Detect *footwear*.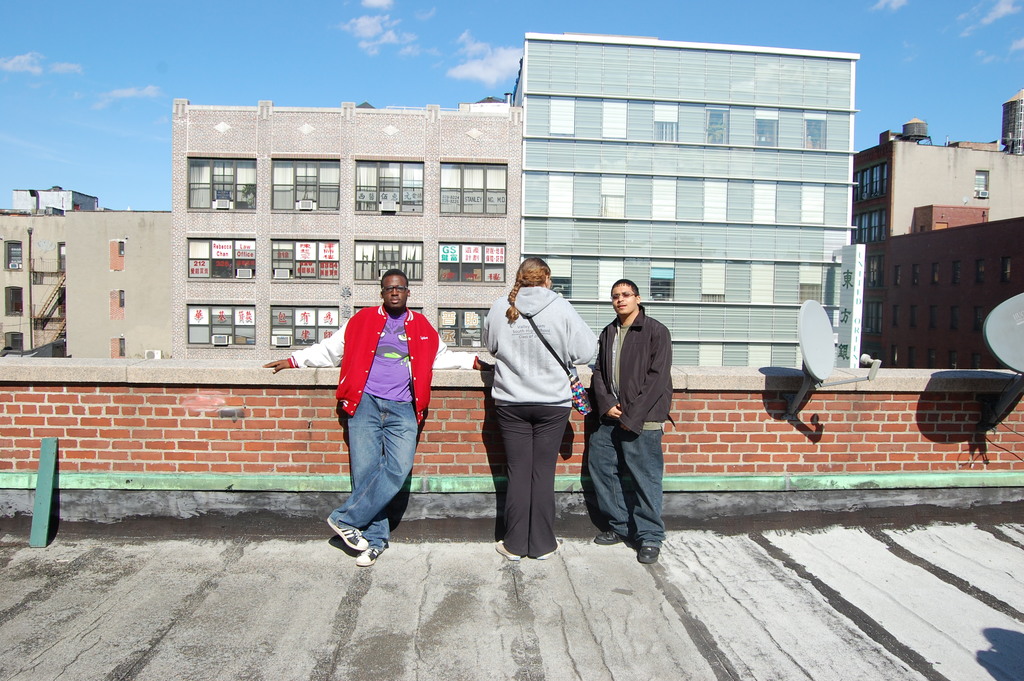
Detected at 356:545:387:561.
